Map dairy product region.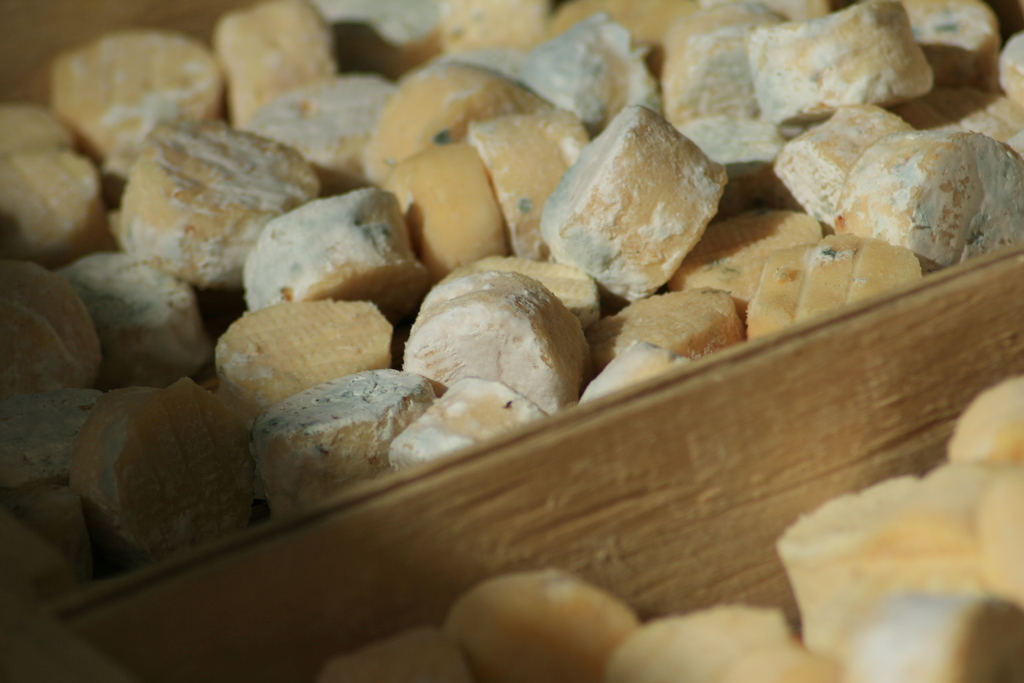
Mapped to detection(673, 211, 826, 298).
